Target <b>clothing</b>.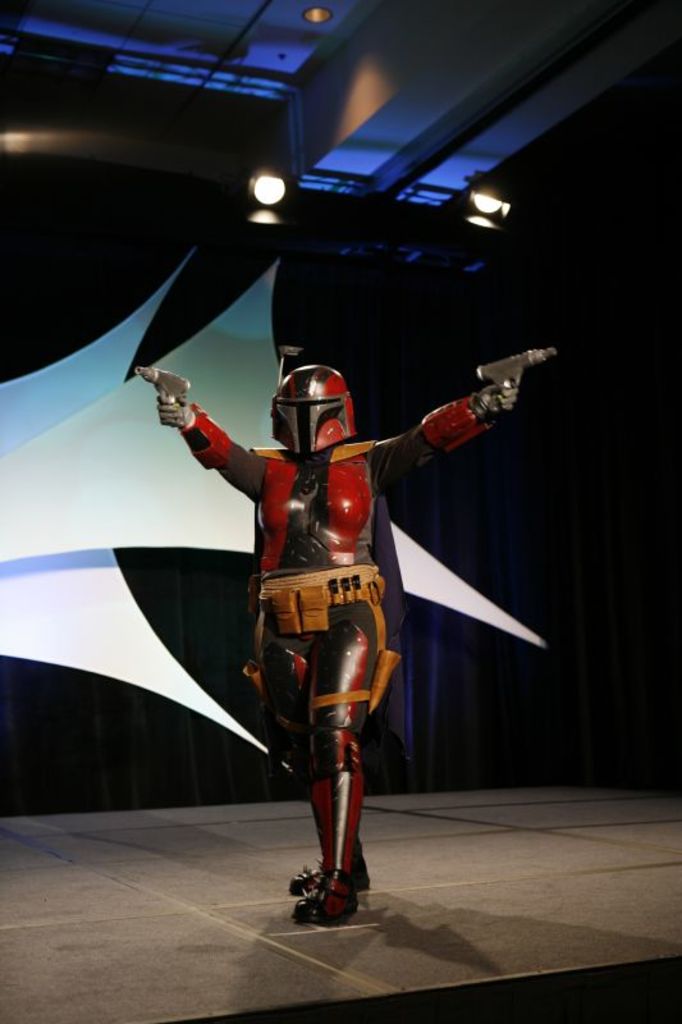
Target region: select_region(174, 422, 496, 870).
